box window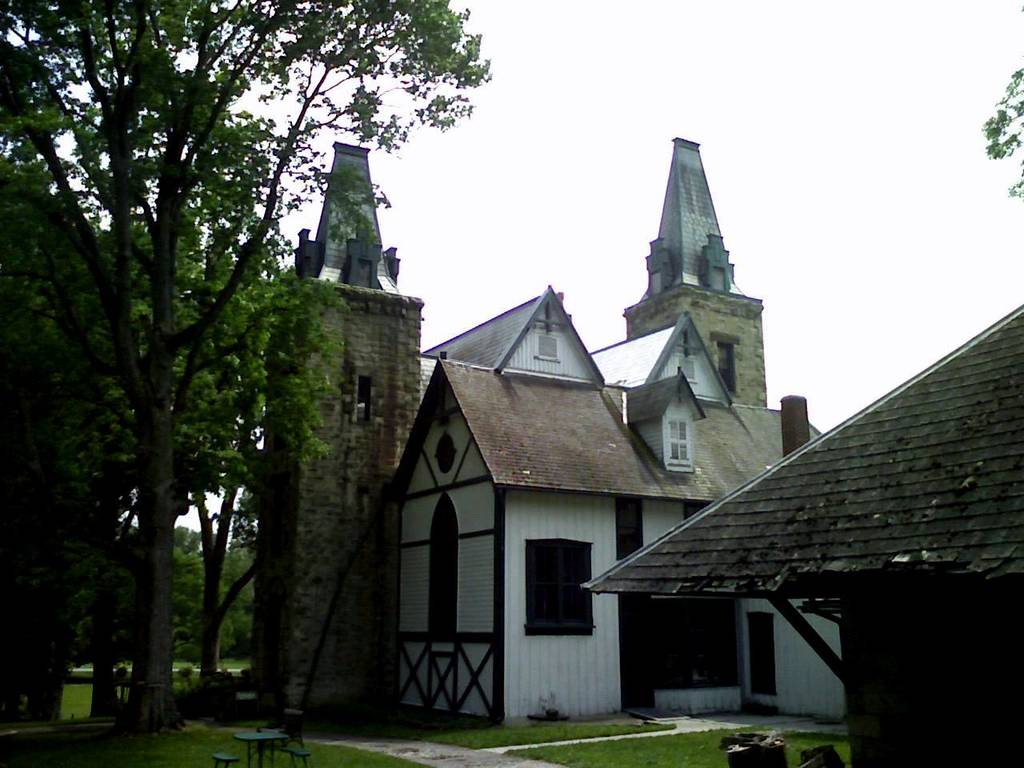
rect(743, 613, 778, 693)
